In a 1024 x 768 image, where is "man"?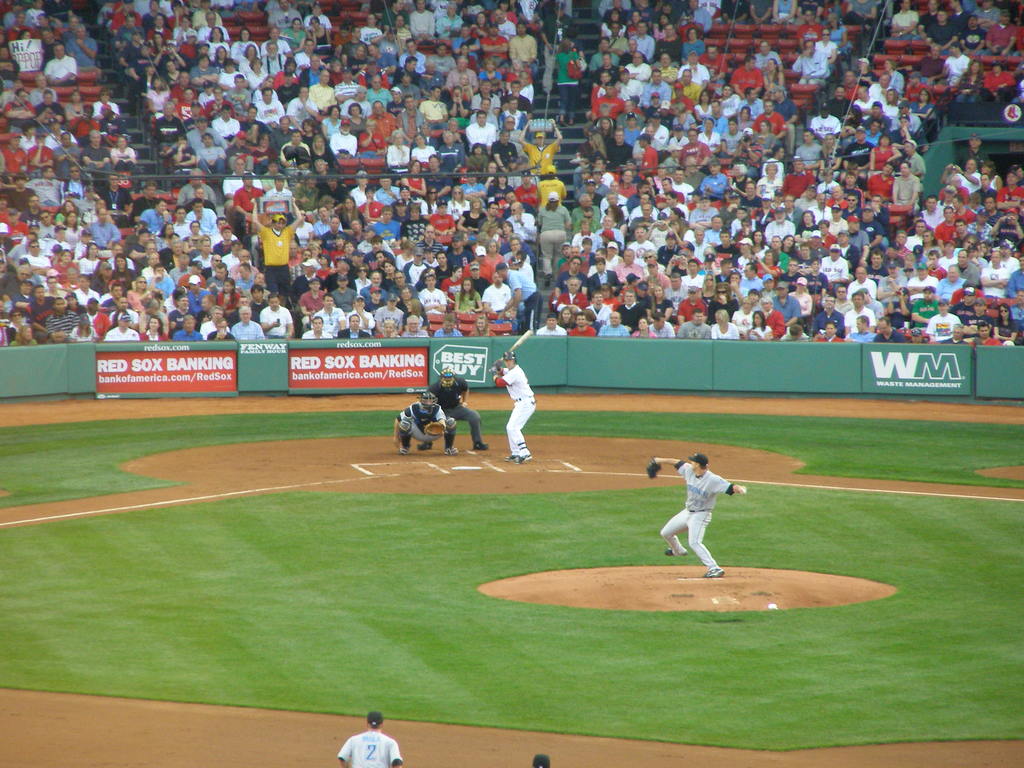
x1=820, y1=239, x2=849, y2=291.
